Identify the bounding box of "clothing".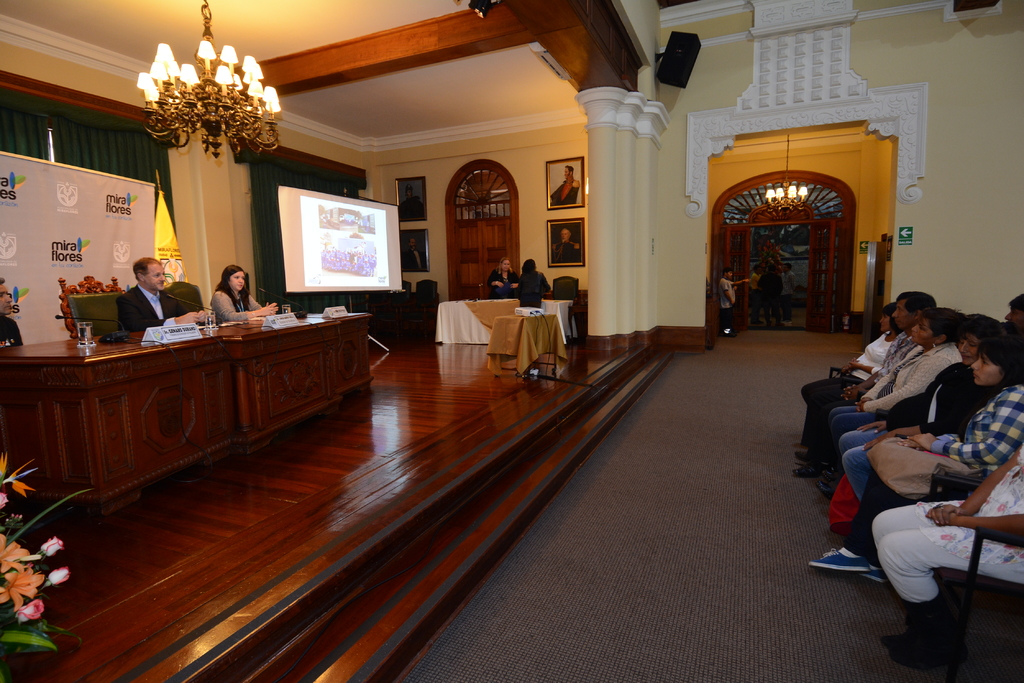
x1=551, y1=241, x2=584, y2=262.
